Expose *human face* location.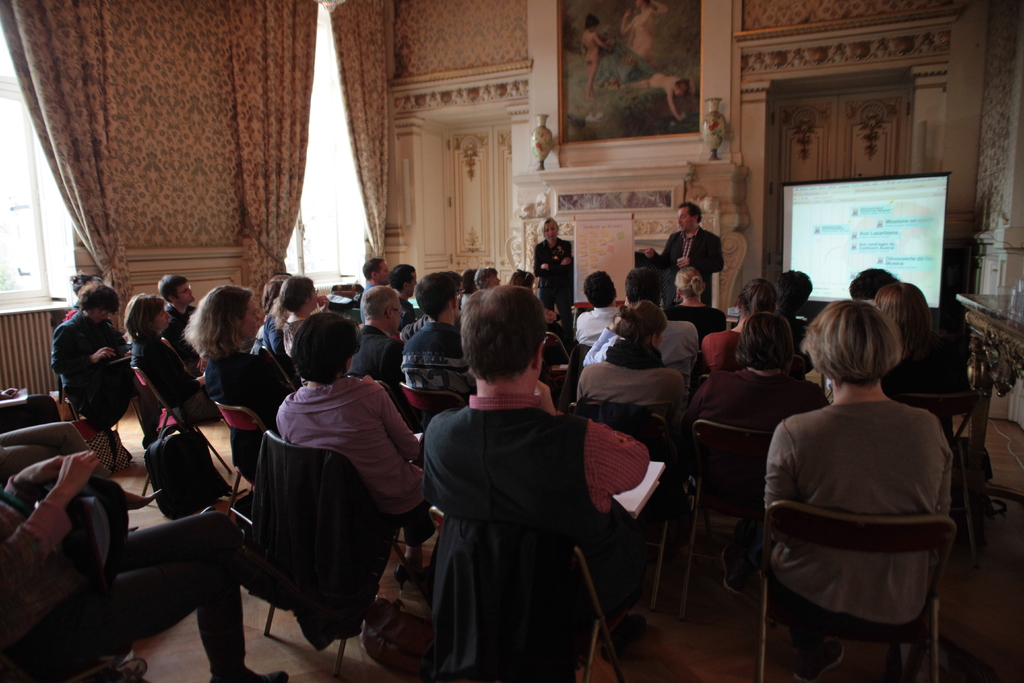
Exposed at BBox(157, 306, 174, 328).
